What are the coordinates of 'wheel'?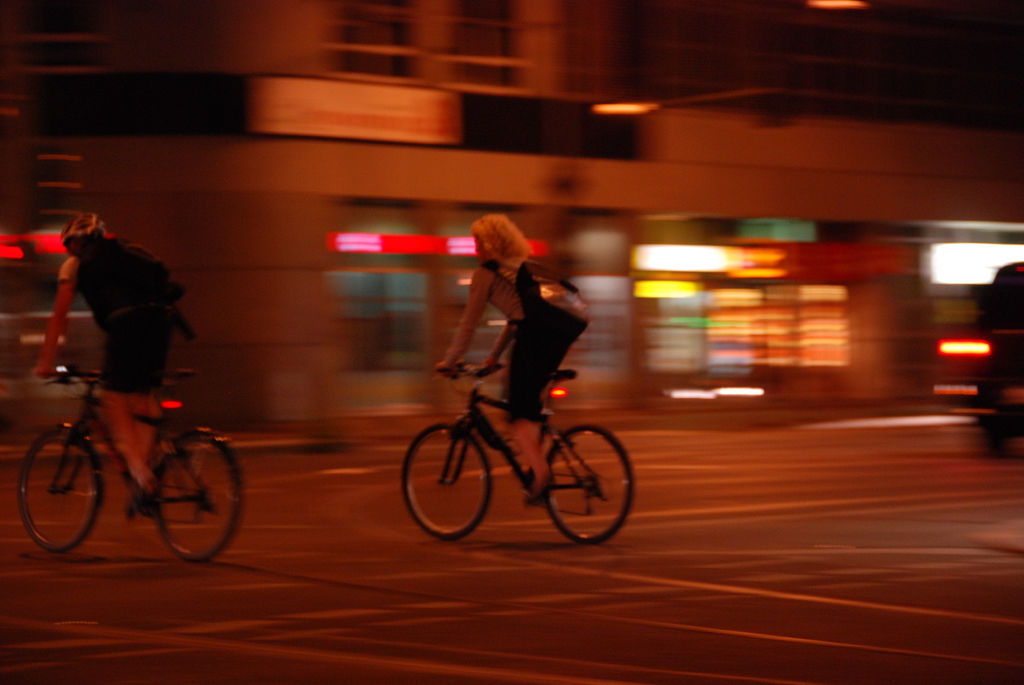
detection(399, 423, 493, 539).
